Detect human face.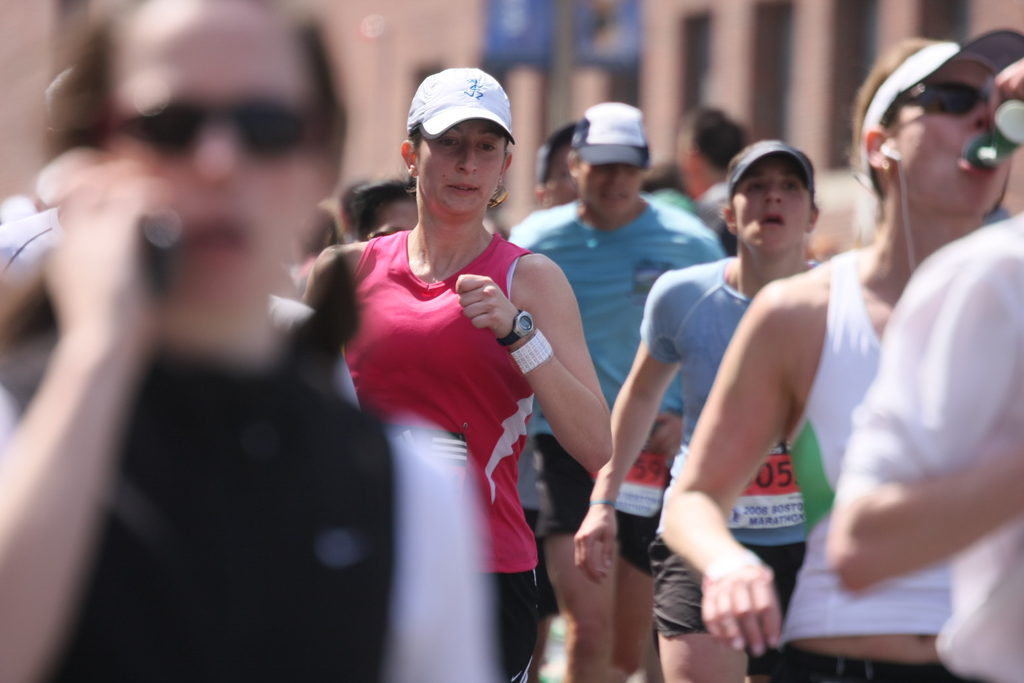
Detected at rect(891, 64, 1014, 211).
